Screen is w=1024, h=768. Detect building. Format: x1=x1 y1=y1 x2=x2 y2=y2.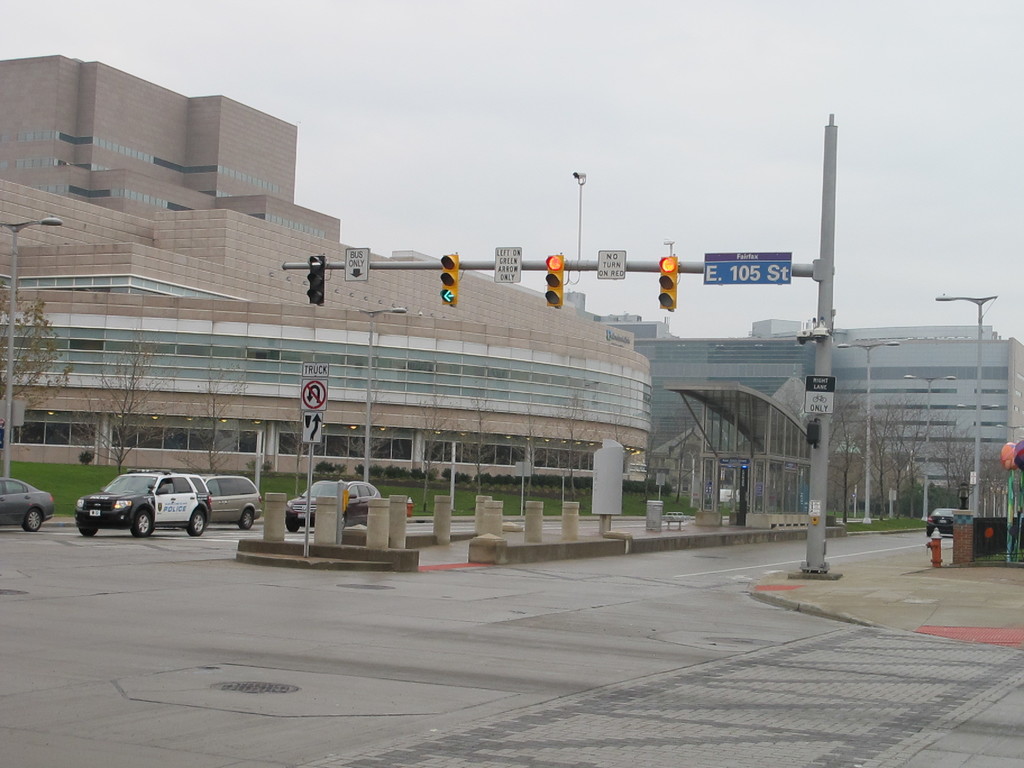
x1=600 y1=317 x2=817 y2=479.
